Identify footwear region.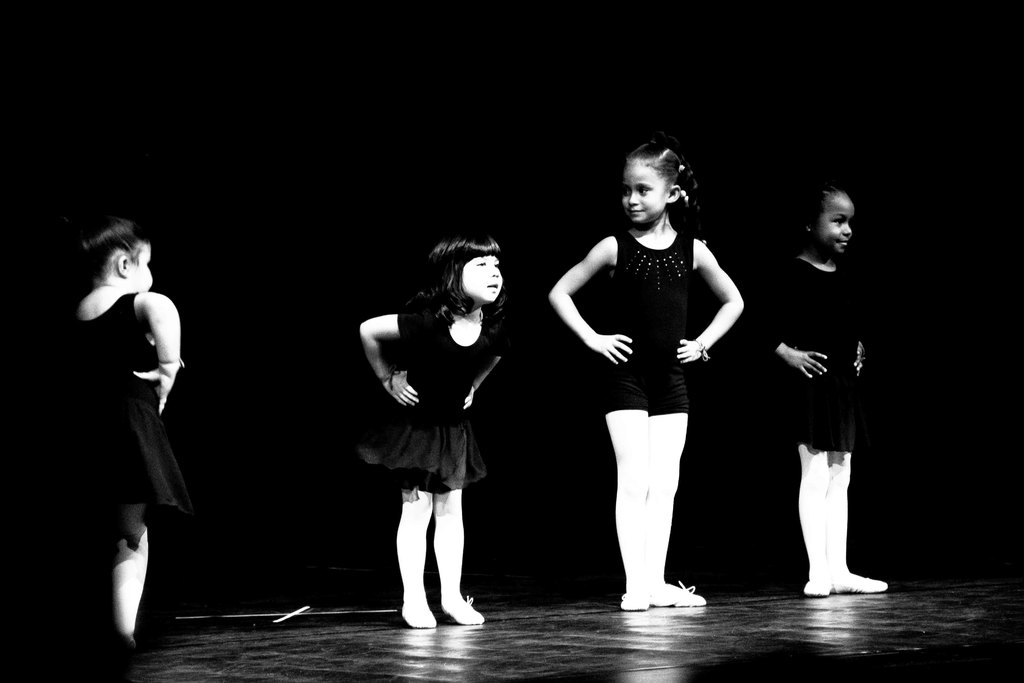
Region: 653/580/706/609.
